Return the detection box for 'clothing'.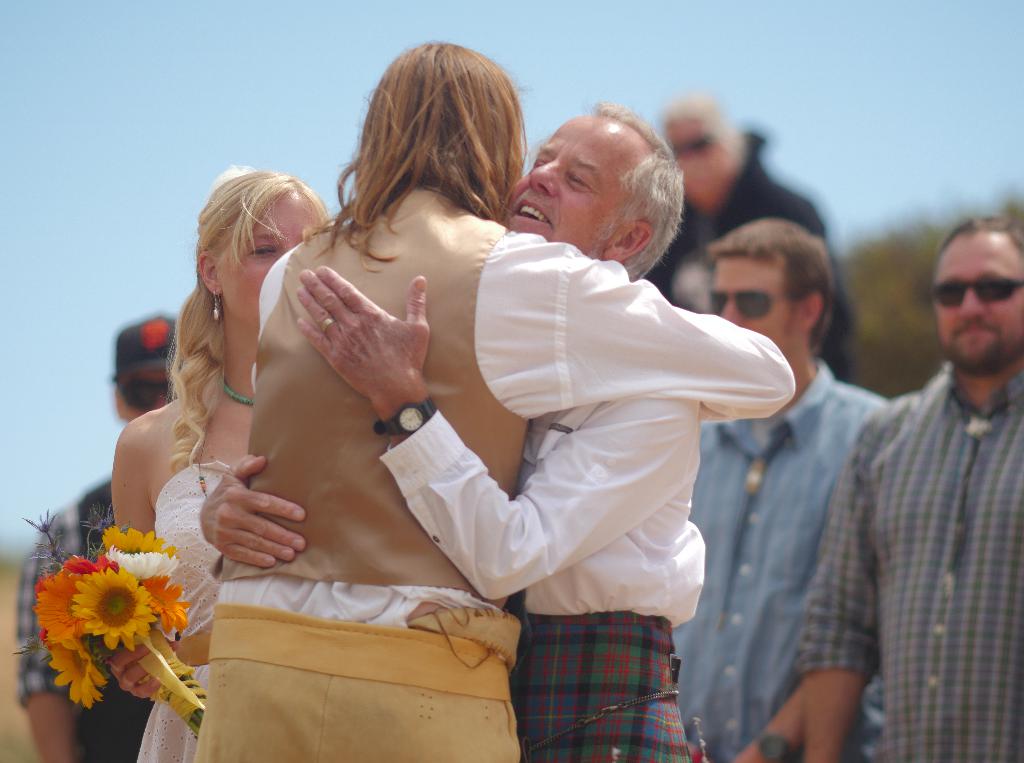
[x1=136, y1=466, x2=216, y2=762].
